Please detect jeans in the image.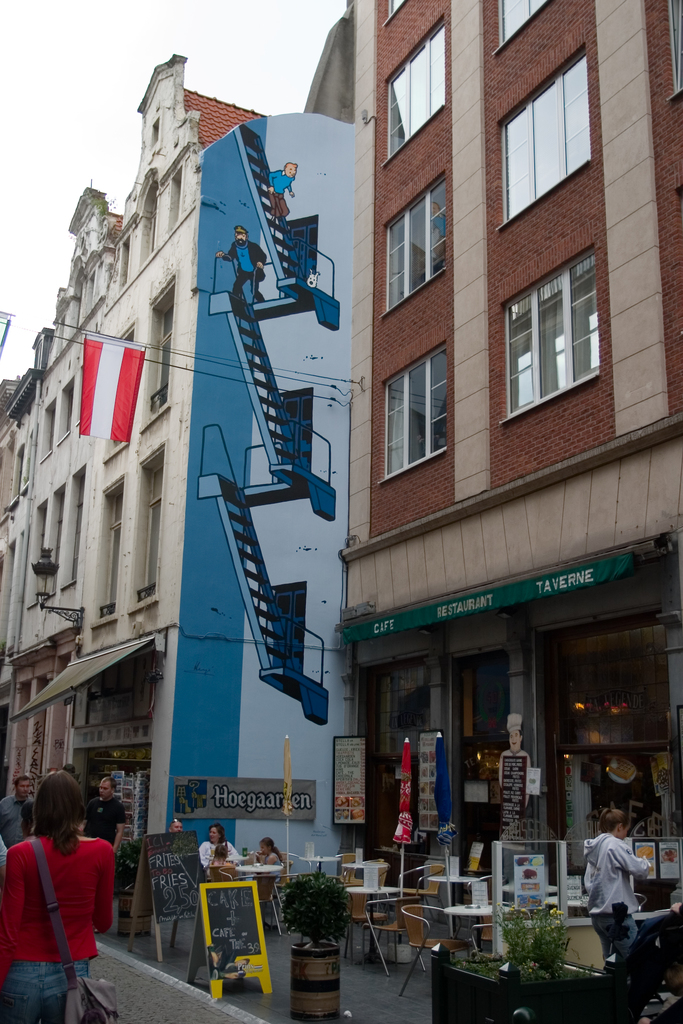
0:957:90:1020.
